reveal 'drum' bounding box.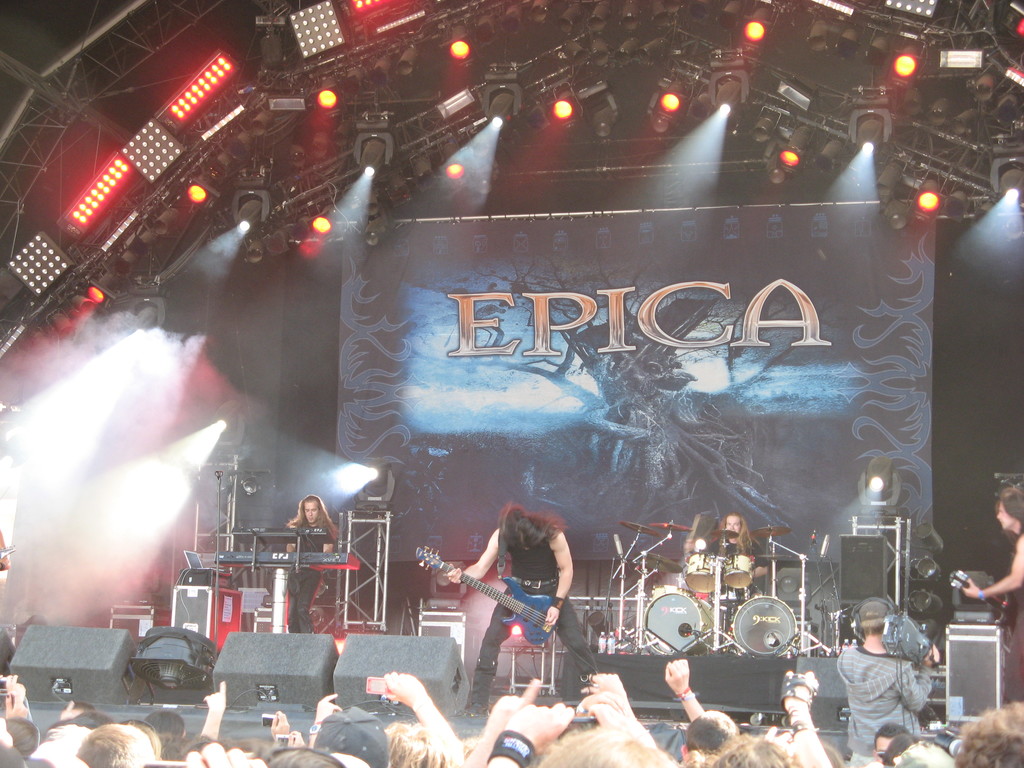
Revealed: 731:595:797:655.
